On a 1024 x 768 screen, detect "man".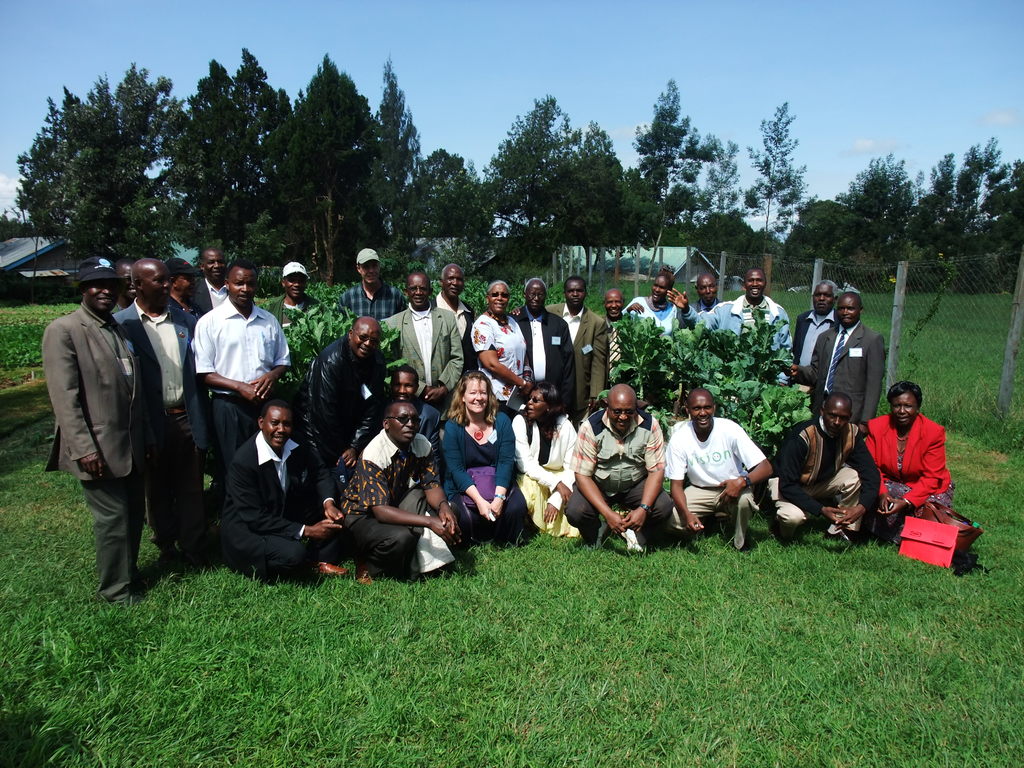
<box>335,399,459,581</box>.
